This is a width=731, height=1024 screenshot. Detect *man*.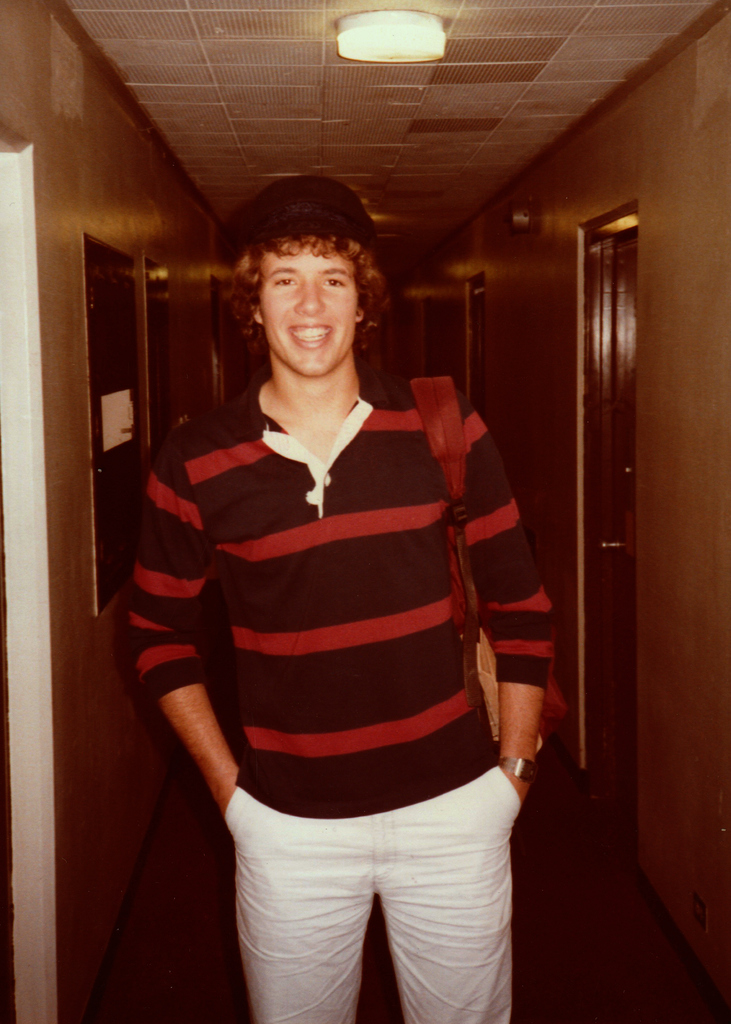
109/180/579/989.
